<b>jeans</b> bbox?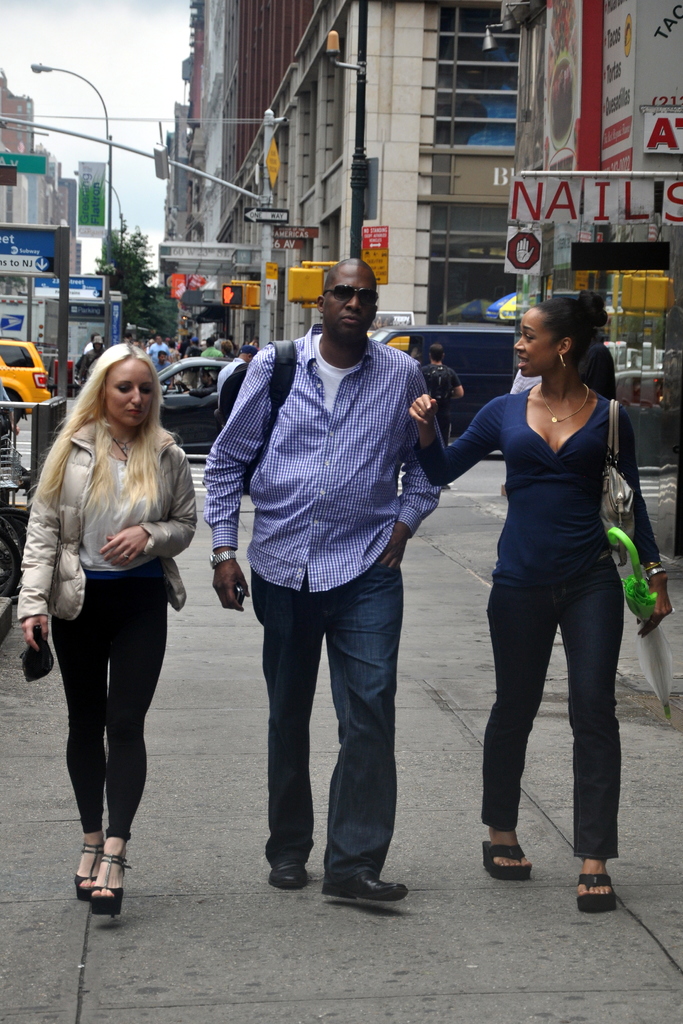
{"left": 51, "top": 573, "right": 167, "bottom": 843}
